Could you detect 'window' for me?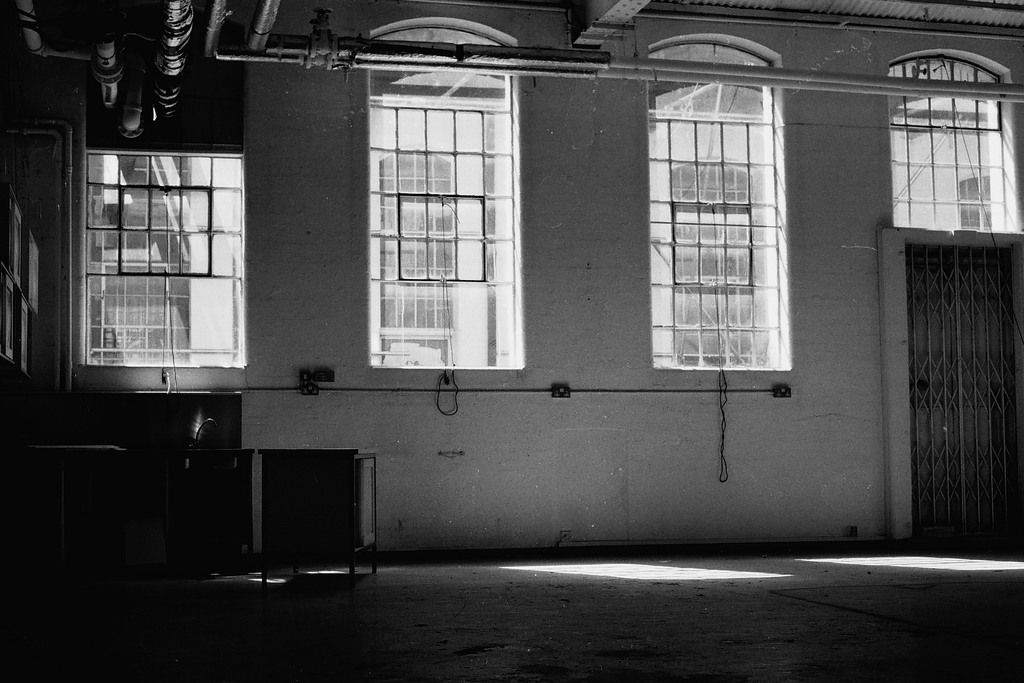
Detection result: pyautogui.locateOnScreen(890, 54, 1011, 229).
